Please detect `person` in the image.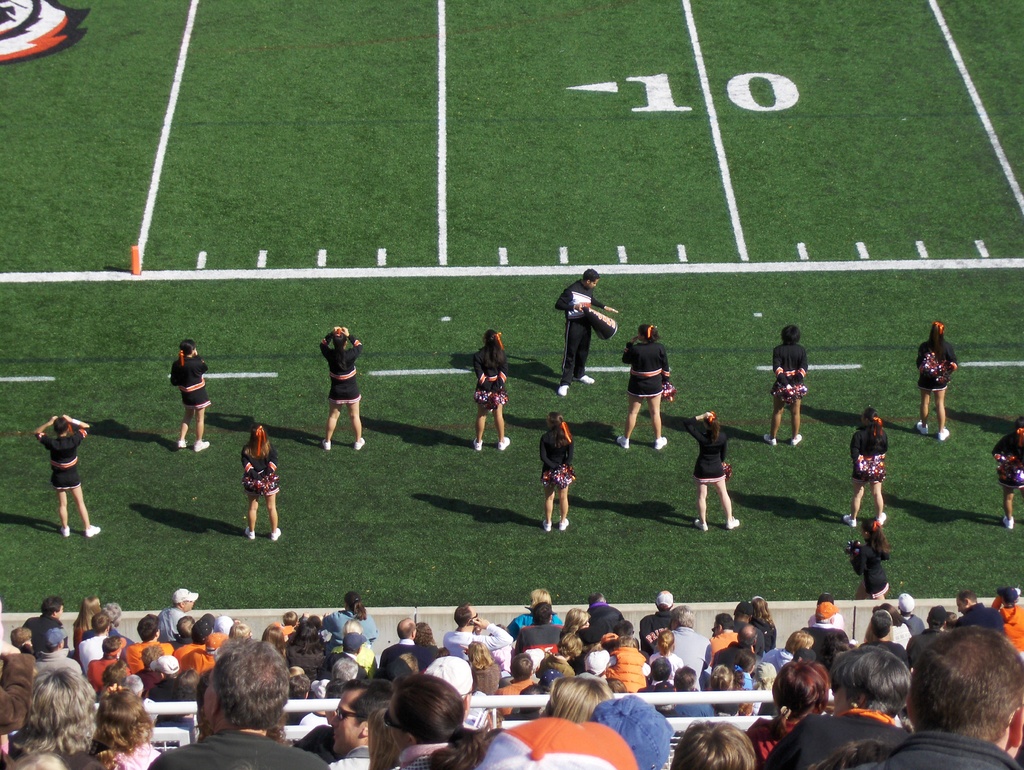
Rect(557, 270, 614, 399).
